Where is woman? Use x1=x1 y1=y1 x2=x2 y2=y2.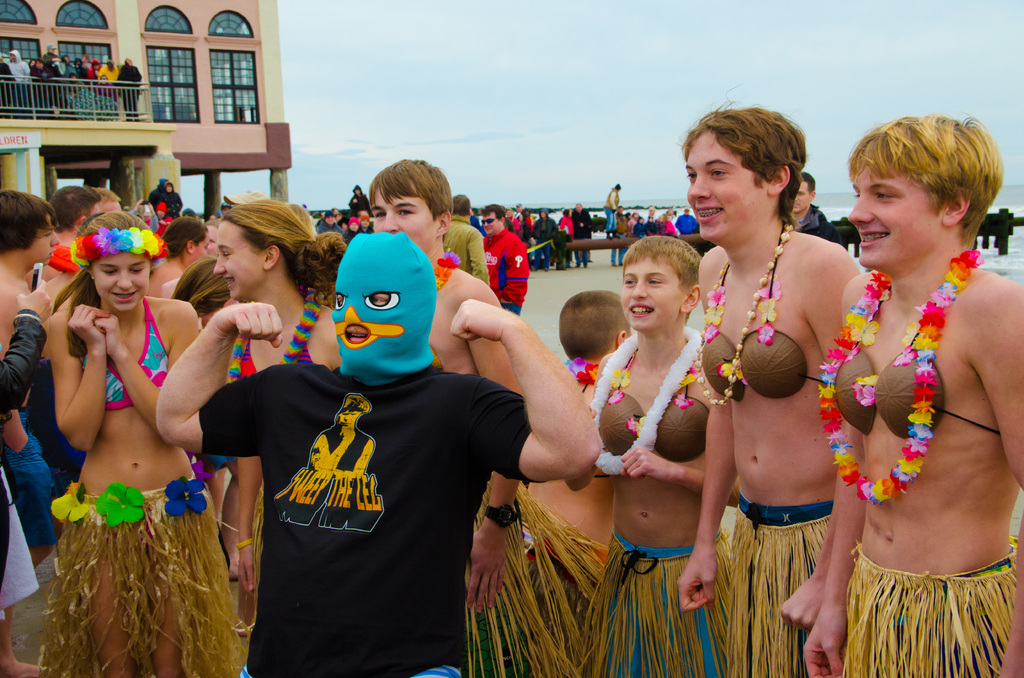
x1=29 y1=175 x2=218 y2=663.
